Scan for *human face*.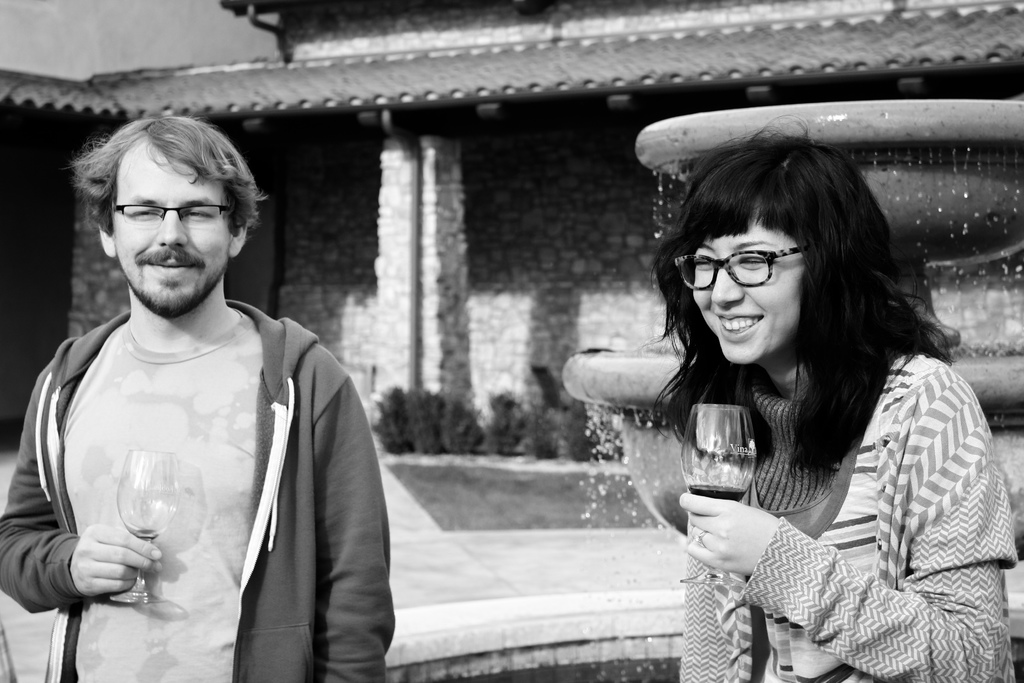
Scan result: [692,202,808,366].
